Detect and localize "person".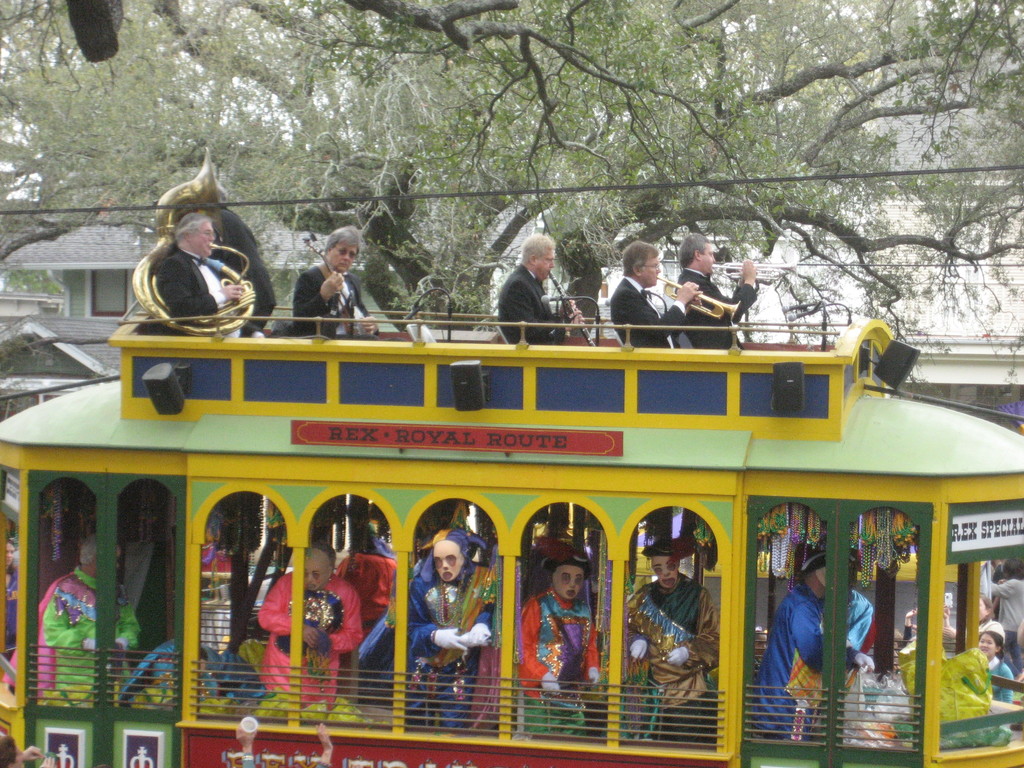
Localized at 968 613 1012 726.
